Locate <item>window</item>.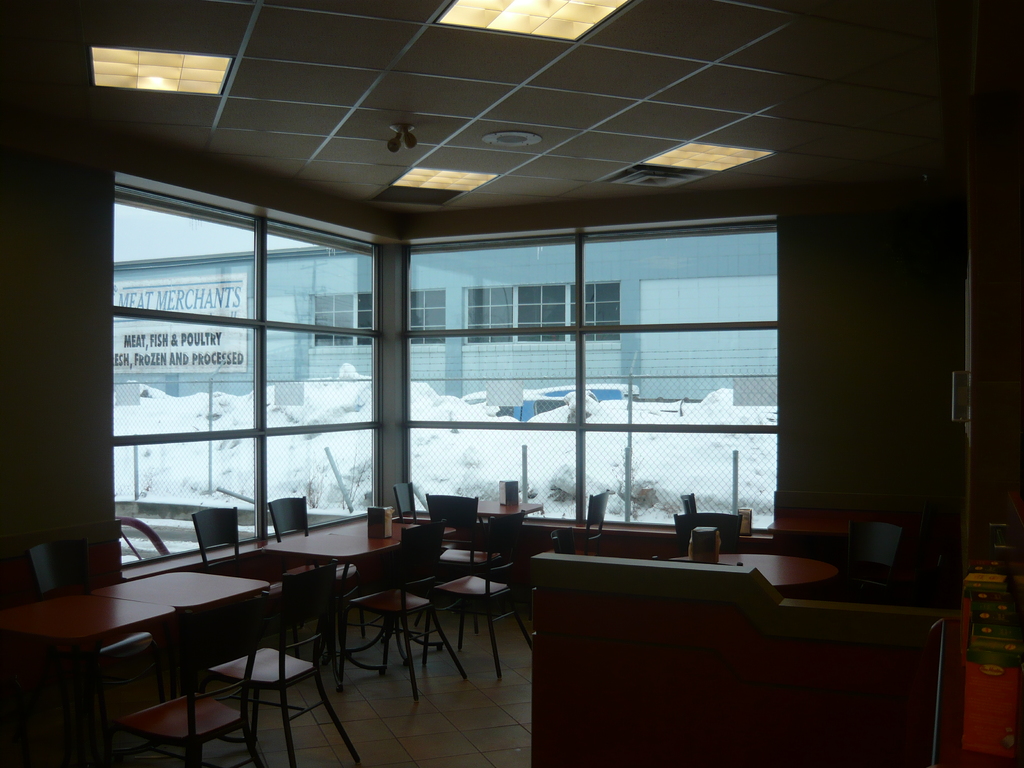
Bounding box: select_region(575, 284, 623, 335).
